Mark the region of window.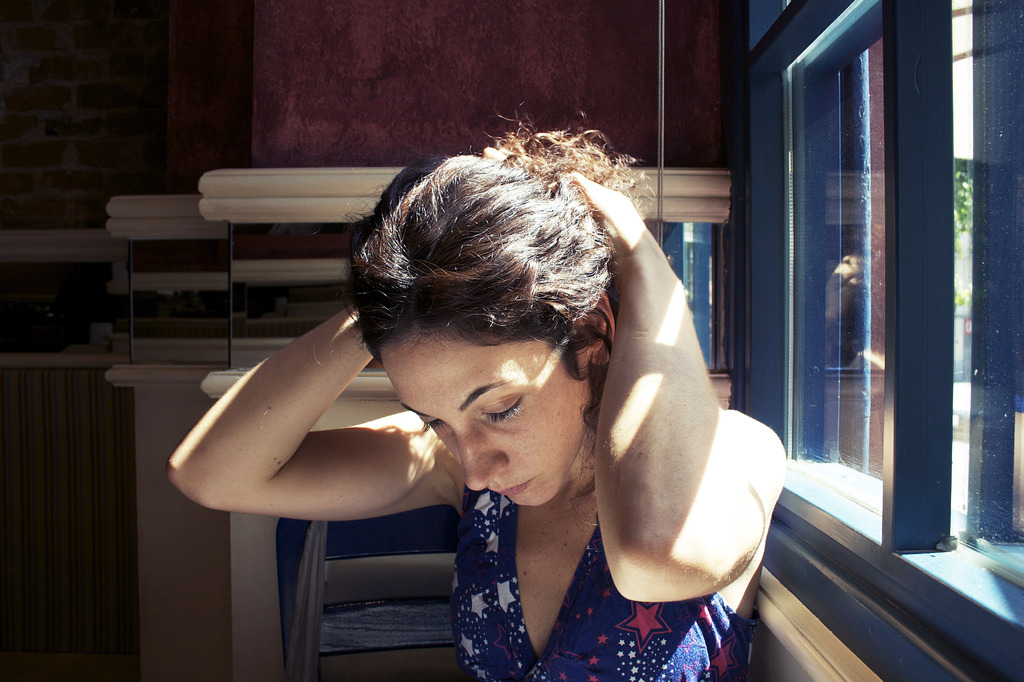
Region: 777 4 916 407.
